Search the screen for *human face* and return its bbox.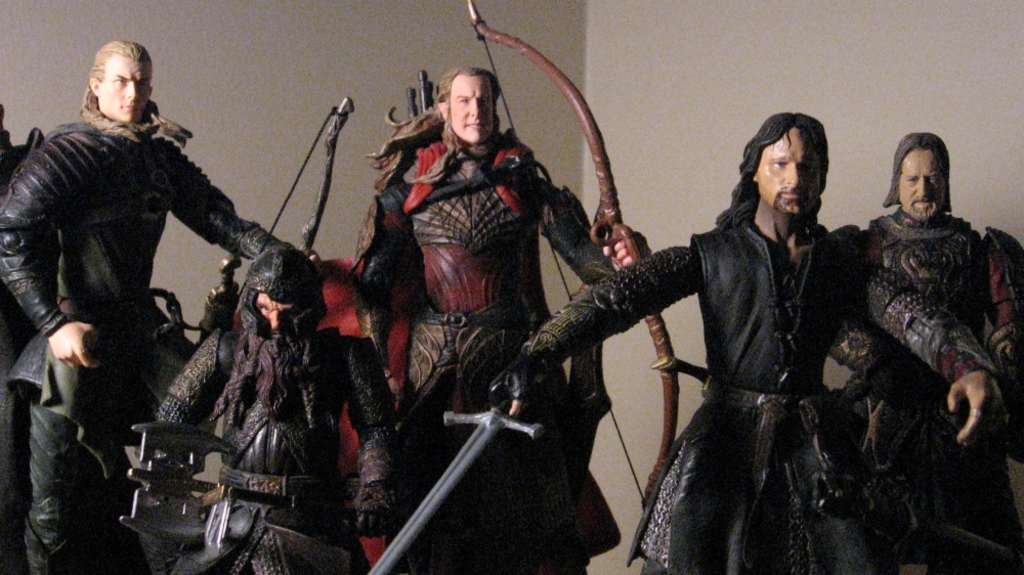
Found: rect(455, 72, 495, 142).
